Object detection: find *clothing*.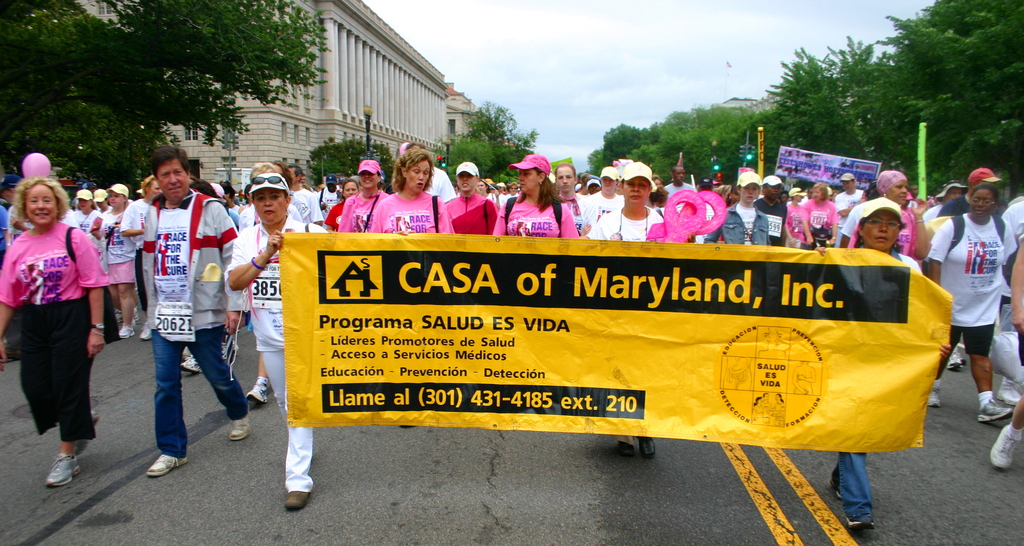
(left=225, top=221, right=320, bottom=490).
